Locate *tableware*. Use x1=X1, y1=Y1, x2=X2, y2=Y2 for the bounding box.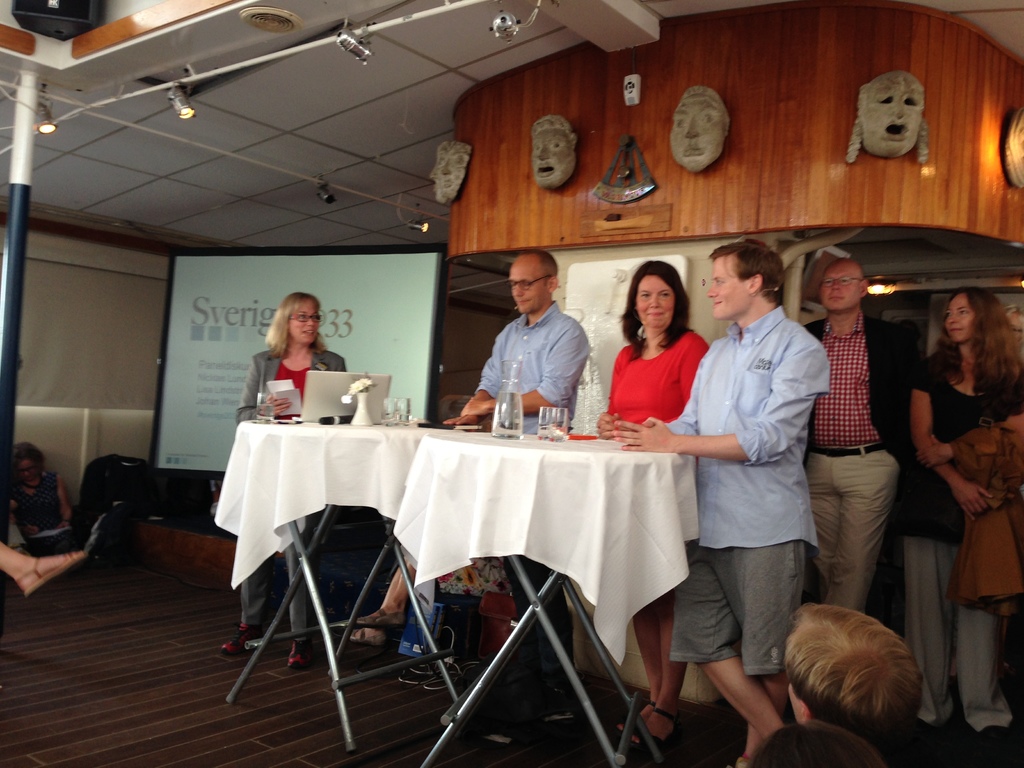
x1=534, y1=401, x2=566, y2=443.
